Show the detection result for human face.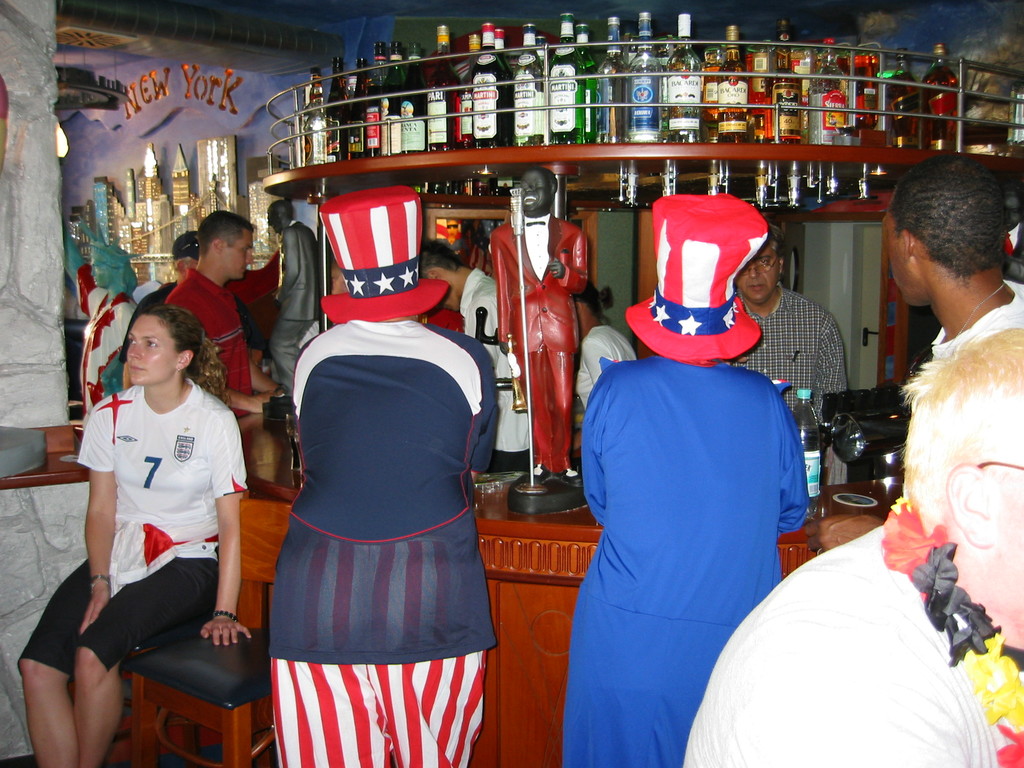
x1=520 y1=167 x2=551 y2=216.
